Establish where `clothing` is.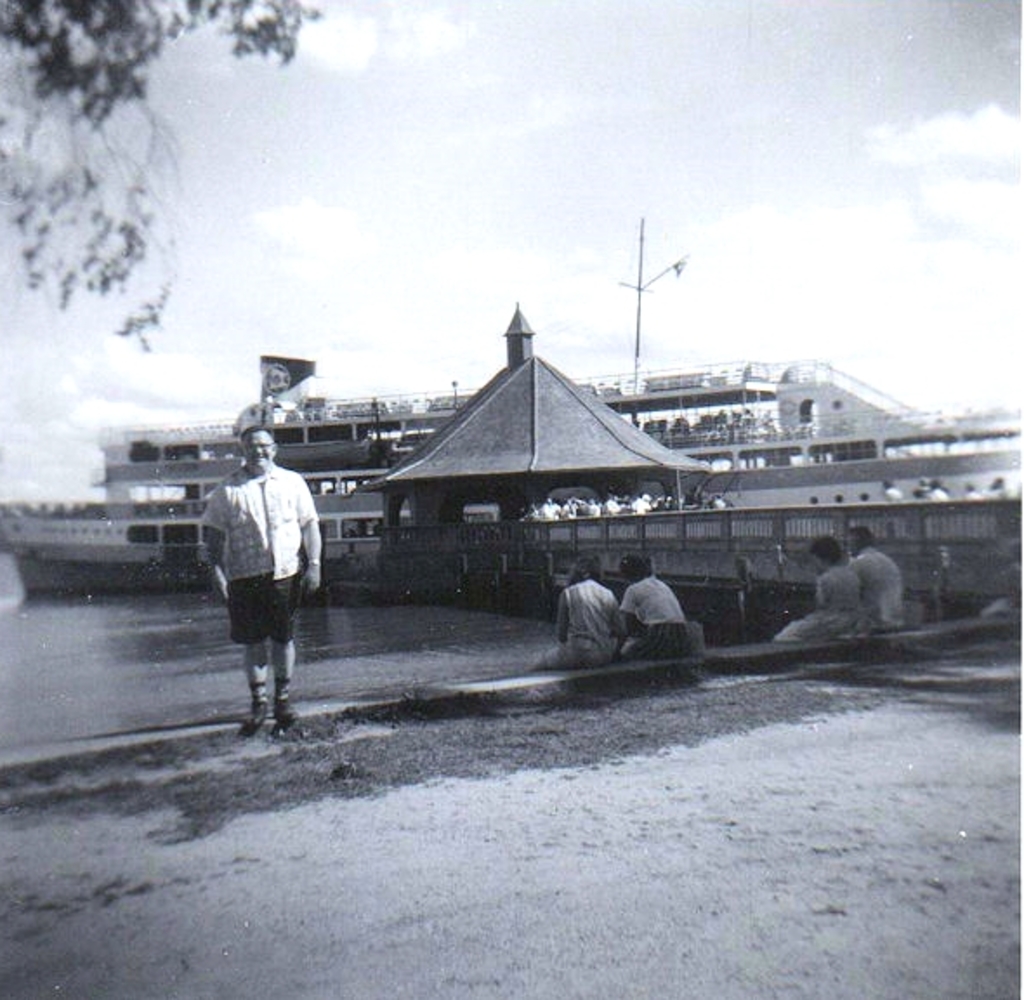
Established at BBox(625, 569, 689, 661).
